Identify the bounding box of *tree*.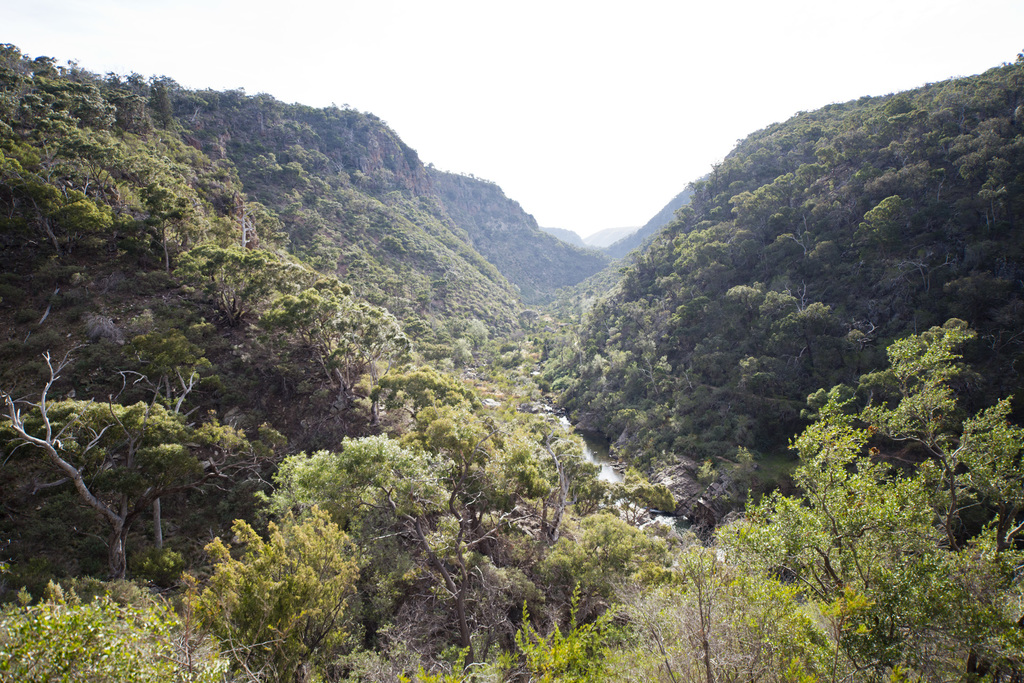
(left=717, top=317, right=1023, bottom=682).
